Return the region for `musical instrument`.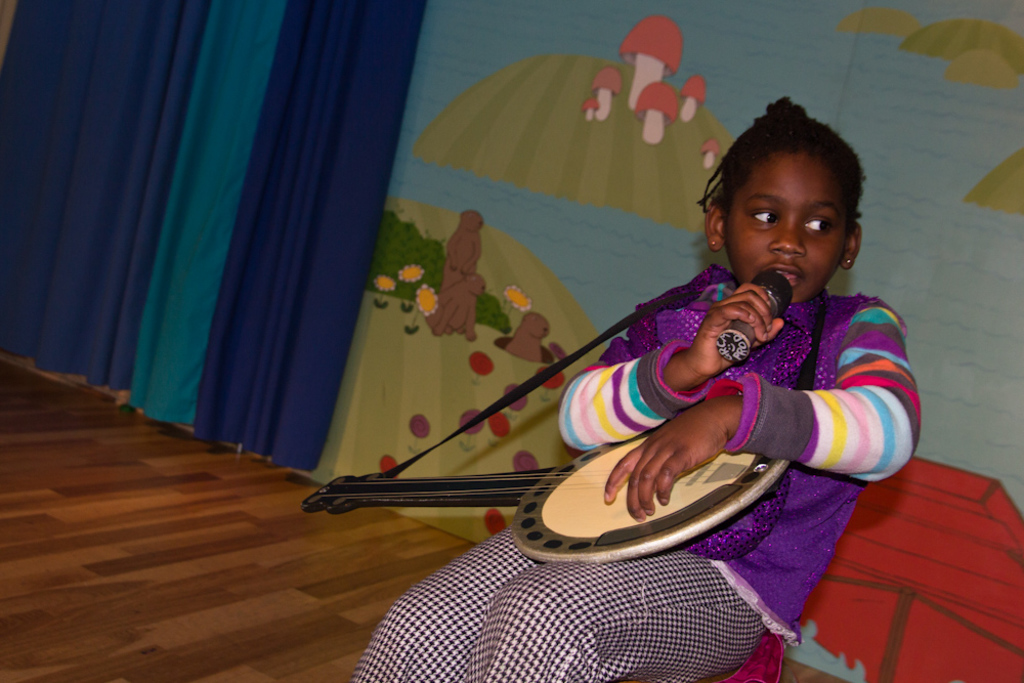
l=336, t=370, r=808, b=574.
